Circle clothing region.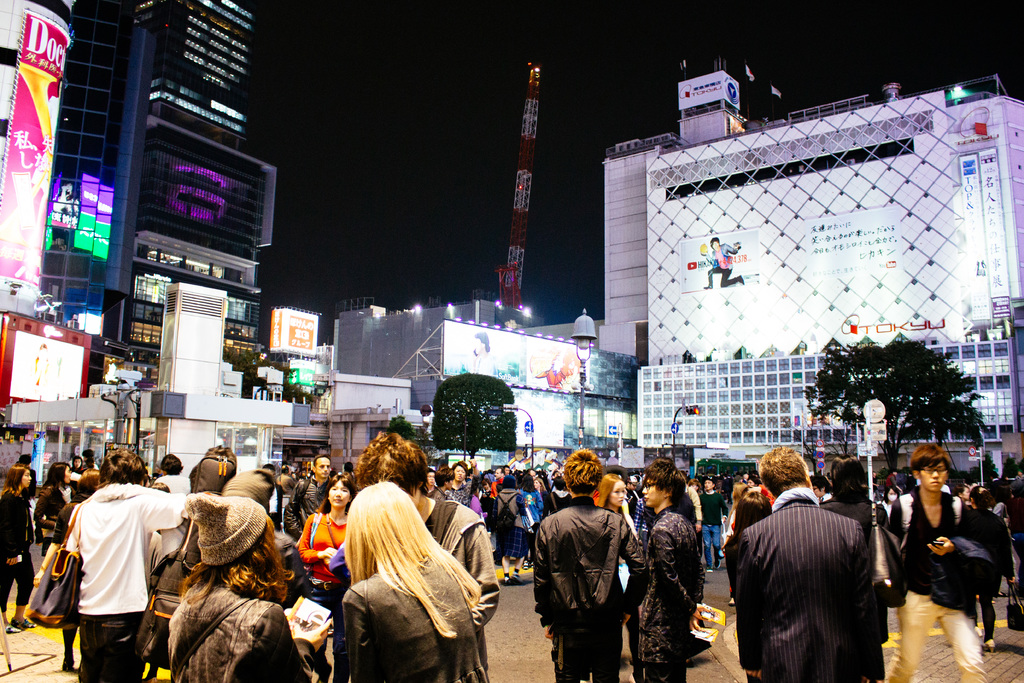
Region: region(156, 475, 190, 491).
